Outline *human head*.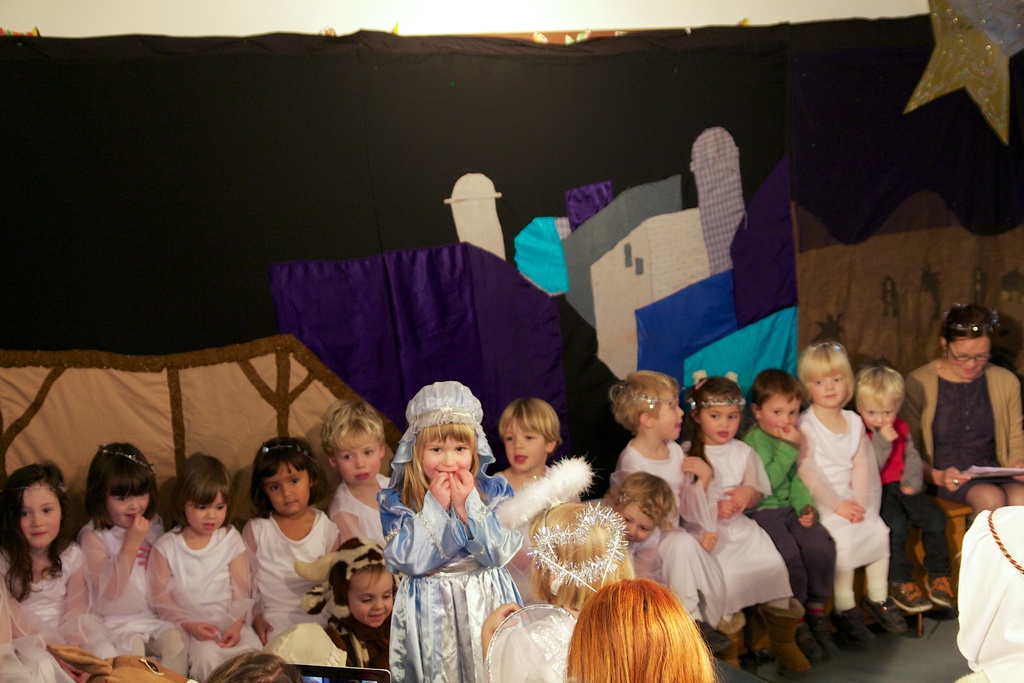
Outline: [left=405, top=395, right=485, bottom=480].
